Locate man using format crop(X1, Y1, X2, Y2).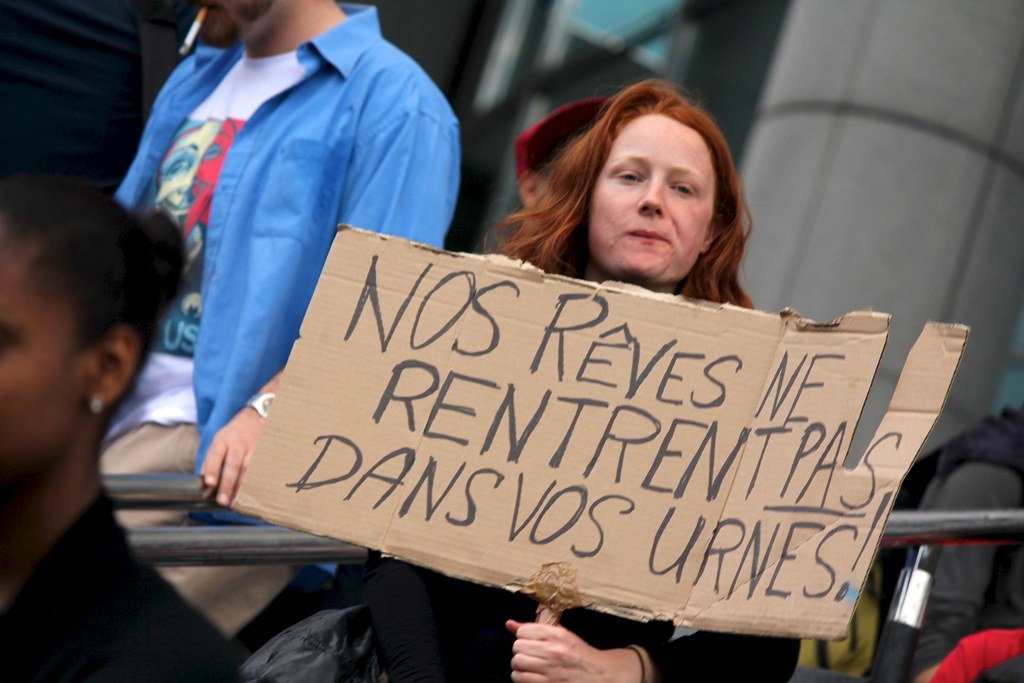
crop(0, 0, 150, 201).
